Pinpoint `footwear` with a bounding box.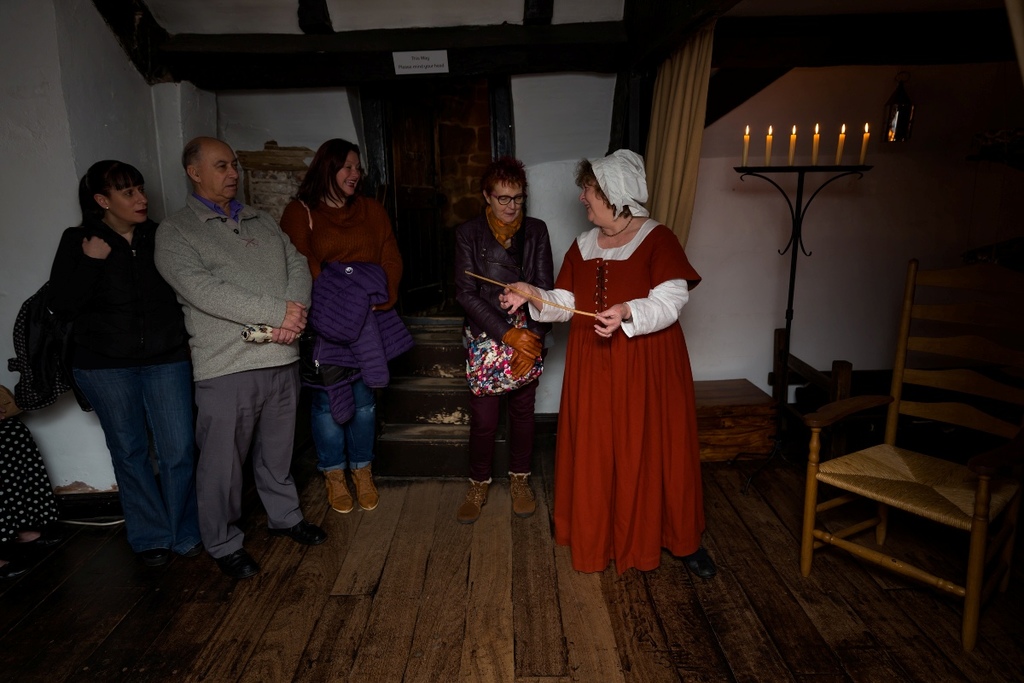
(x1=273, y1=520, x2=325, y2=545).
